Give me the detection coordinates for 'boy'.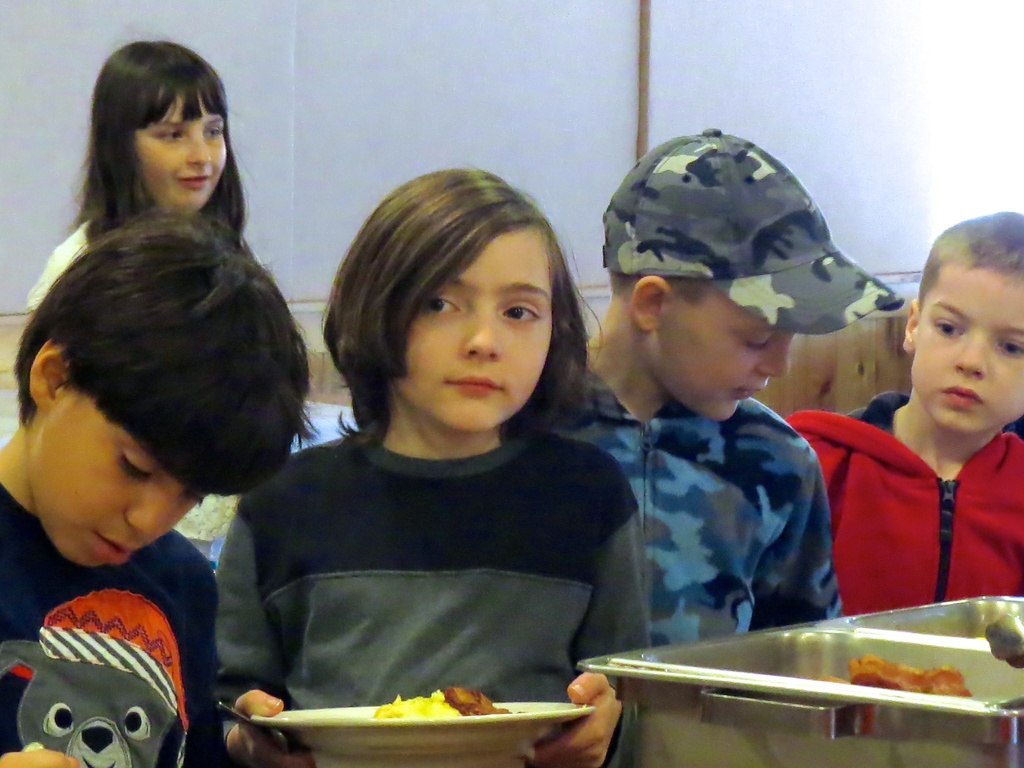
BBox(543, 125, 909, 650).
